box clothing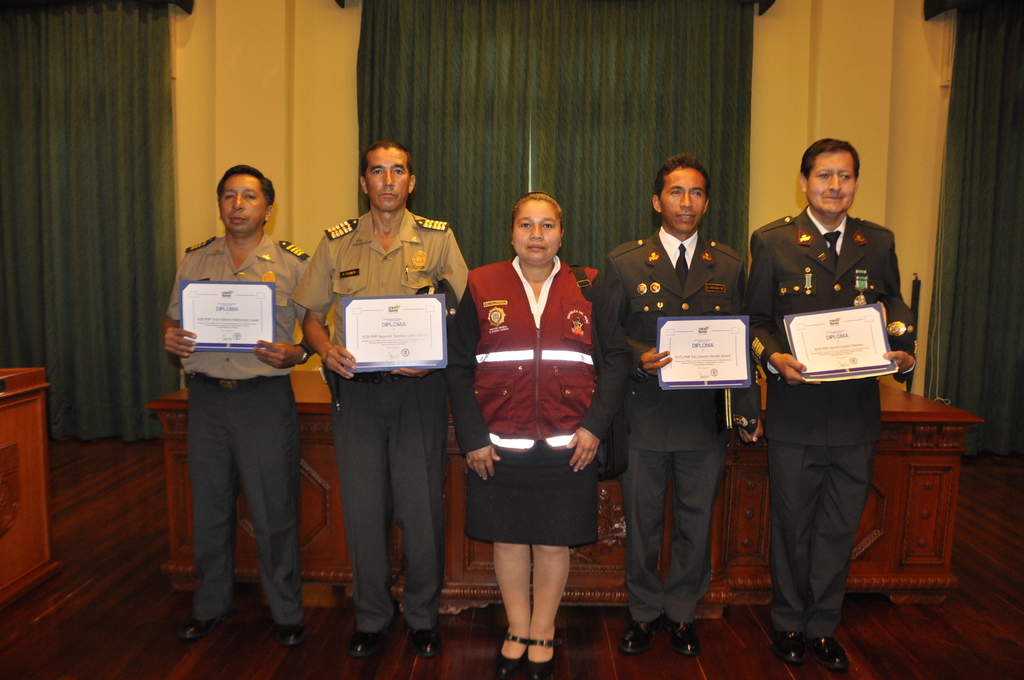
<bbox>760, 180, 913, 642</bbox>
